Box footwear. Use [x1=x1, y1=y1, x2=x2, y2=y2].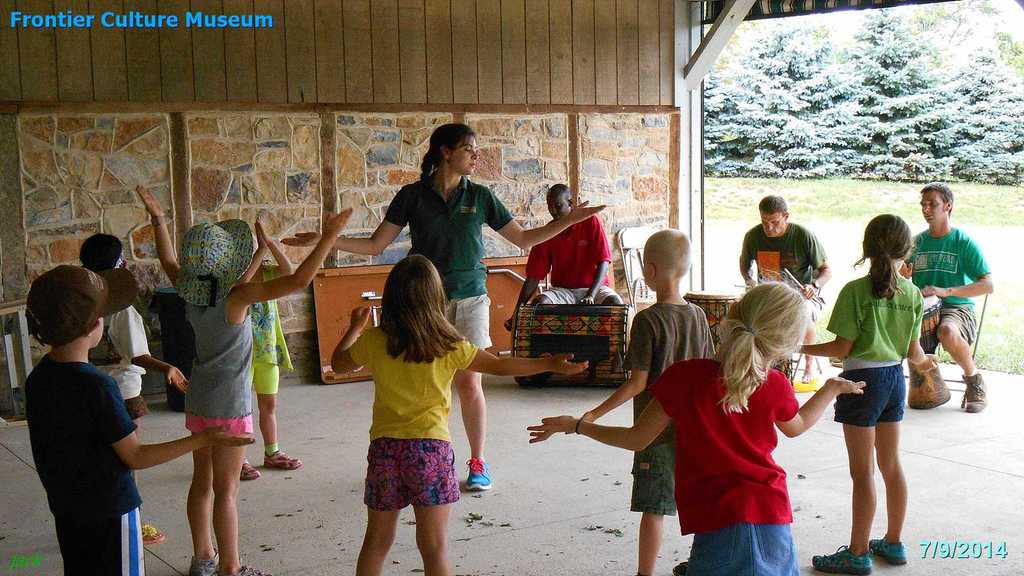
[x1=816, y1=543, x2=875, y2=575].
